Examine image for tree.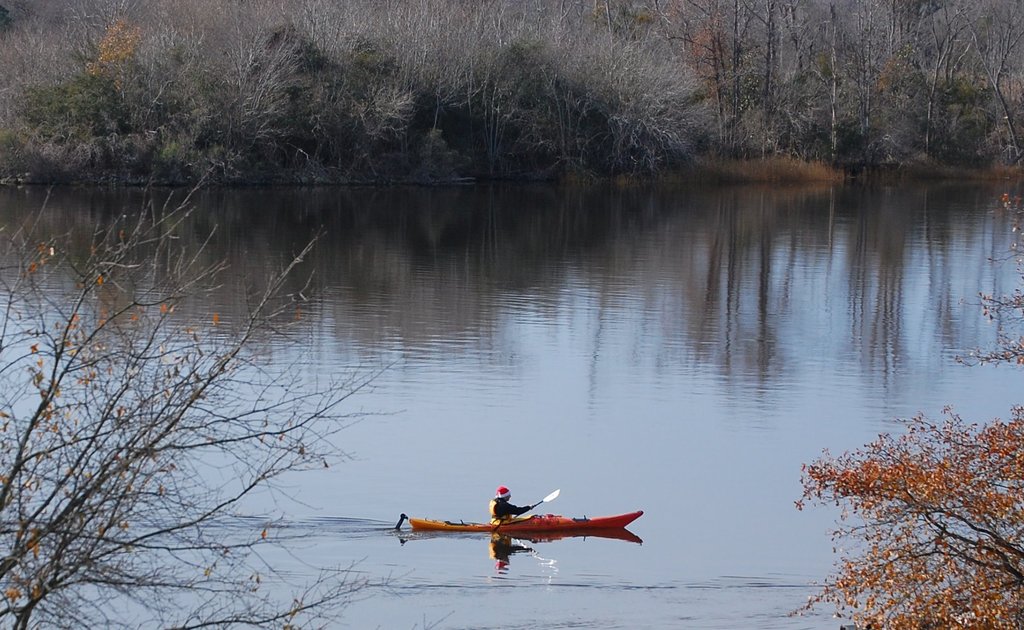
Examination result: left=0, top=166, right=404, bottom=629.
